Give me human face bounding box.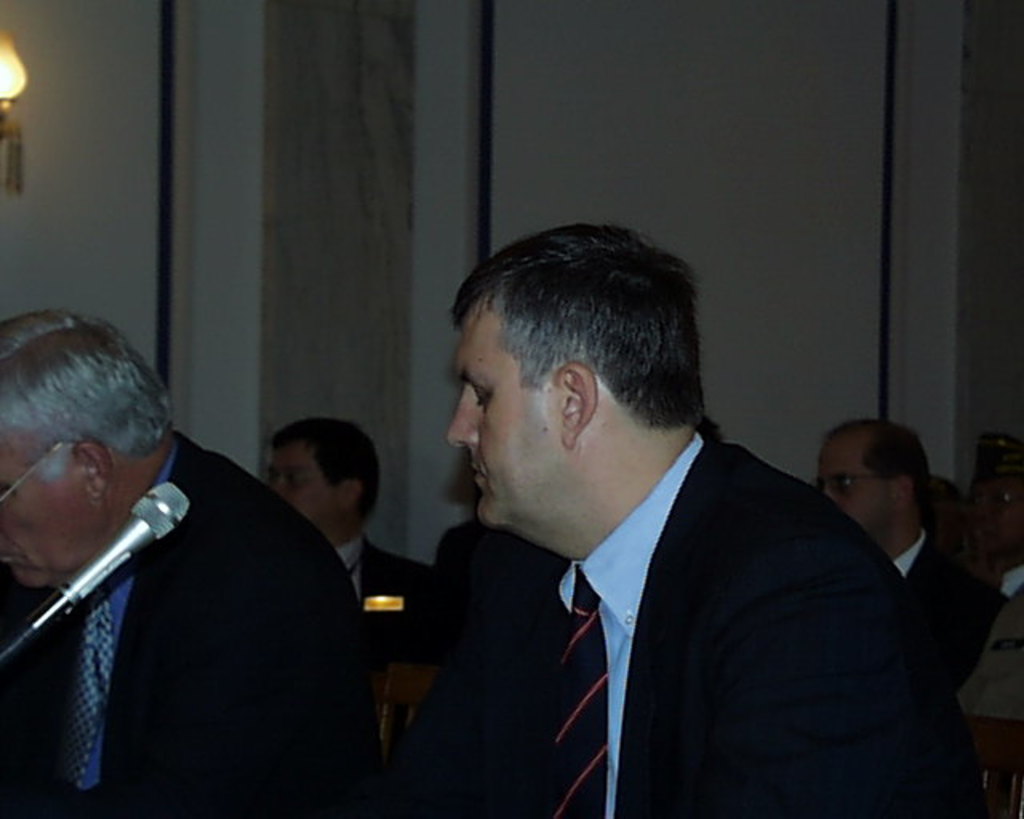
270,443,341,537.
